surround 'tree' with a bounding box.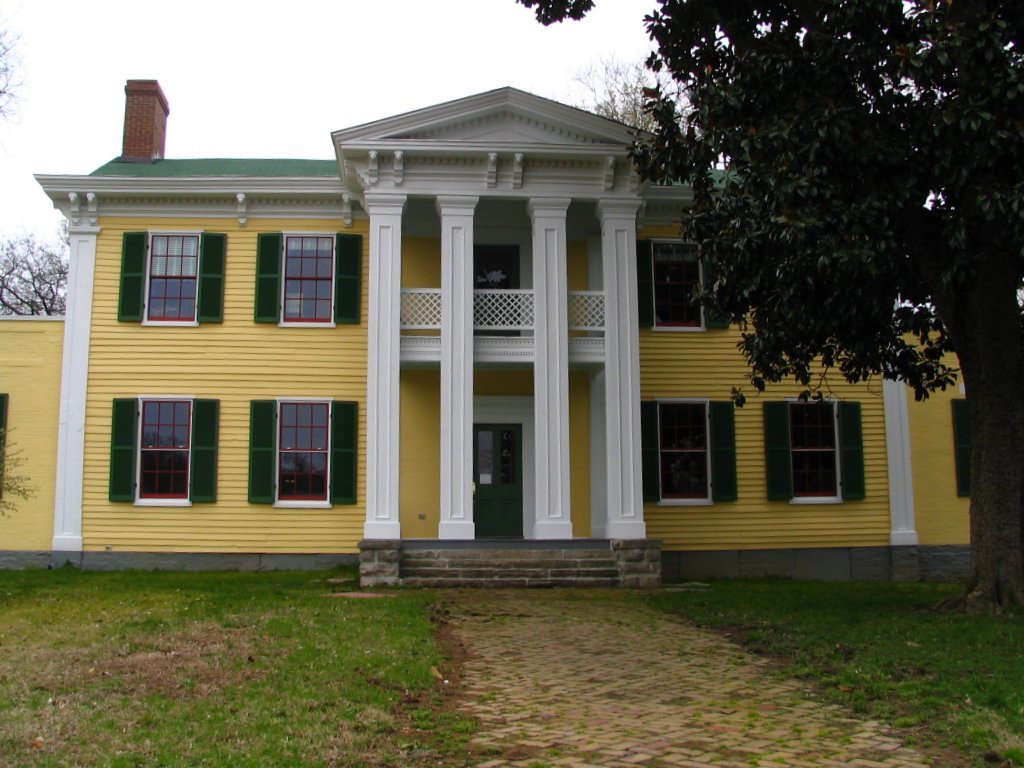
573, 43, 708, 130.
